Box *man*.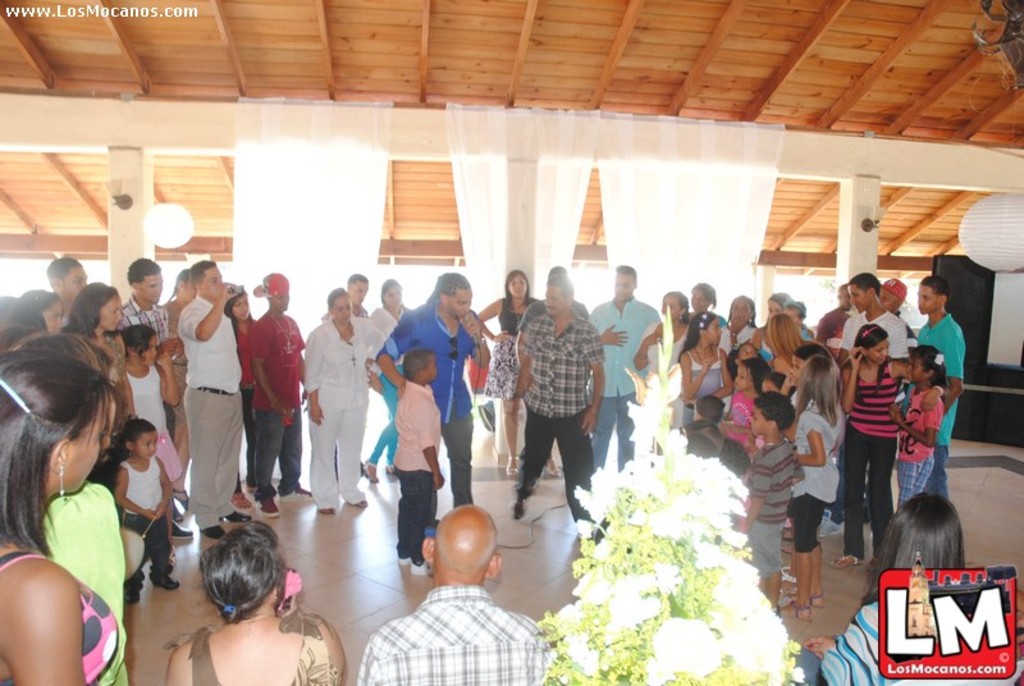
box=[321, 275, 371, 479].
